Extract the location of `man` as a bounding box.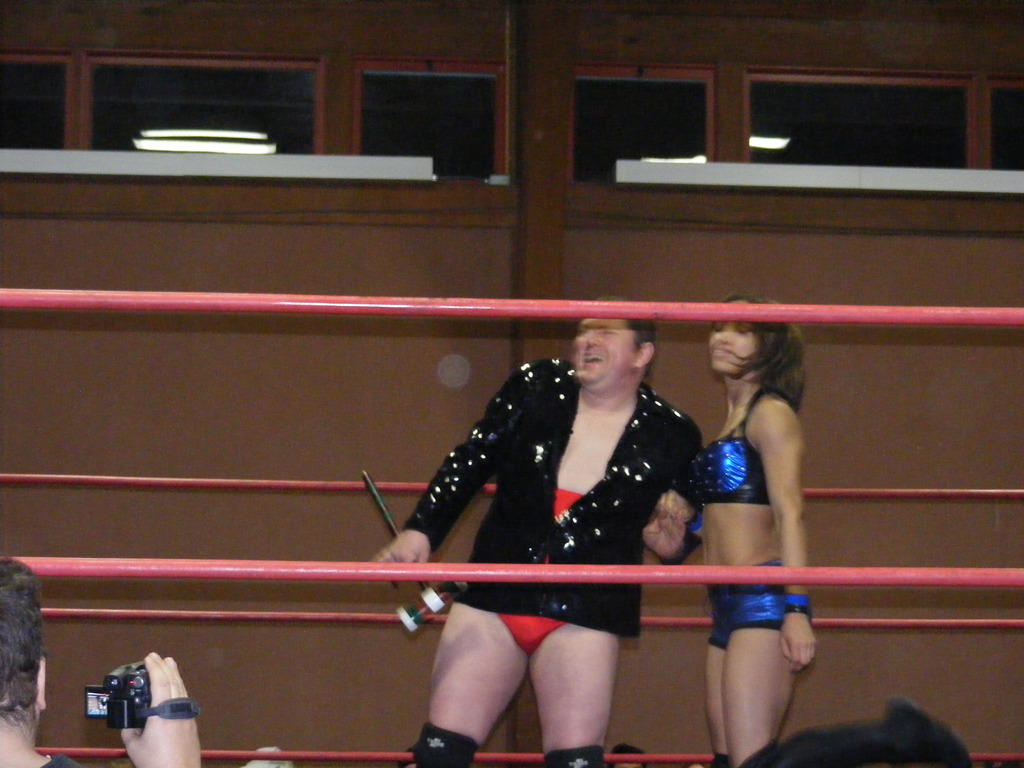
[0,558,202,767].
